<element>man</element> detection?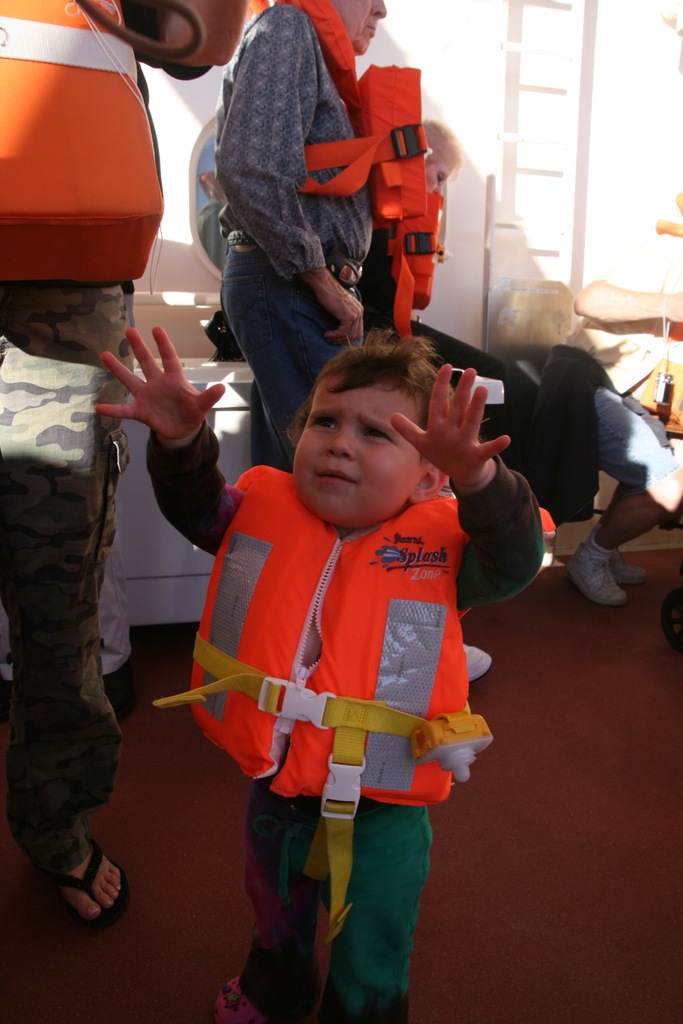
(left=206, top=0, right=370, bottom=478)
